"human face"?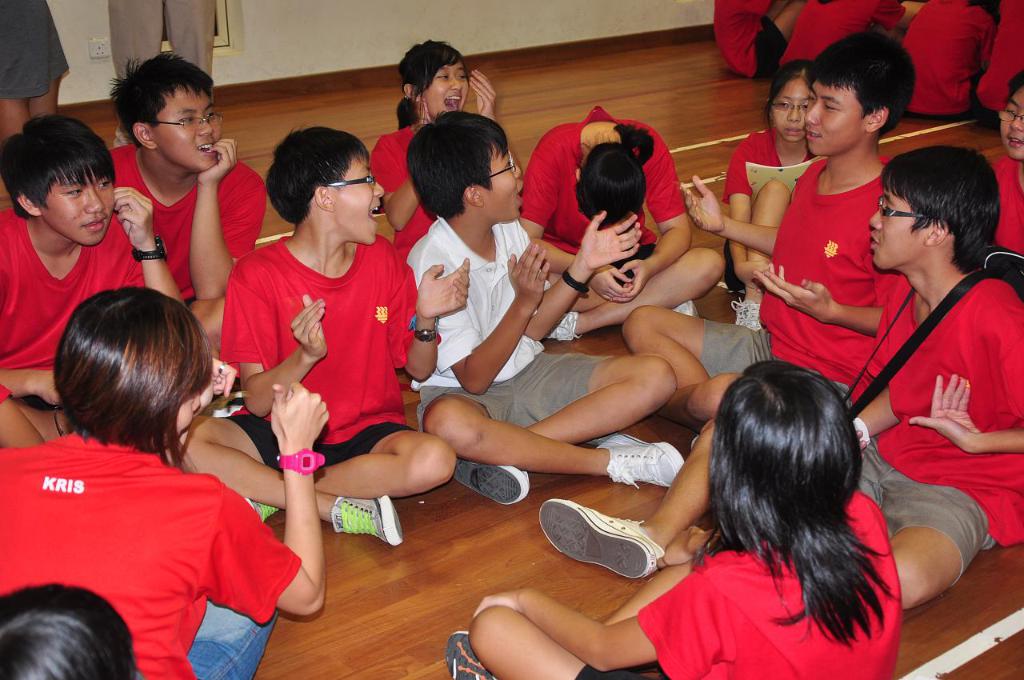
Rect(485, 144, 522, 223)
